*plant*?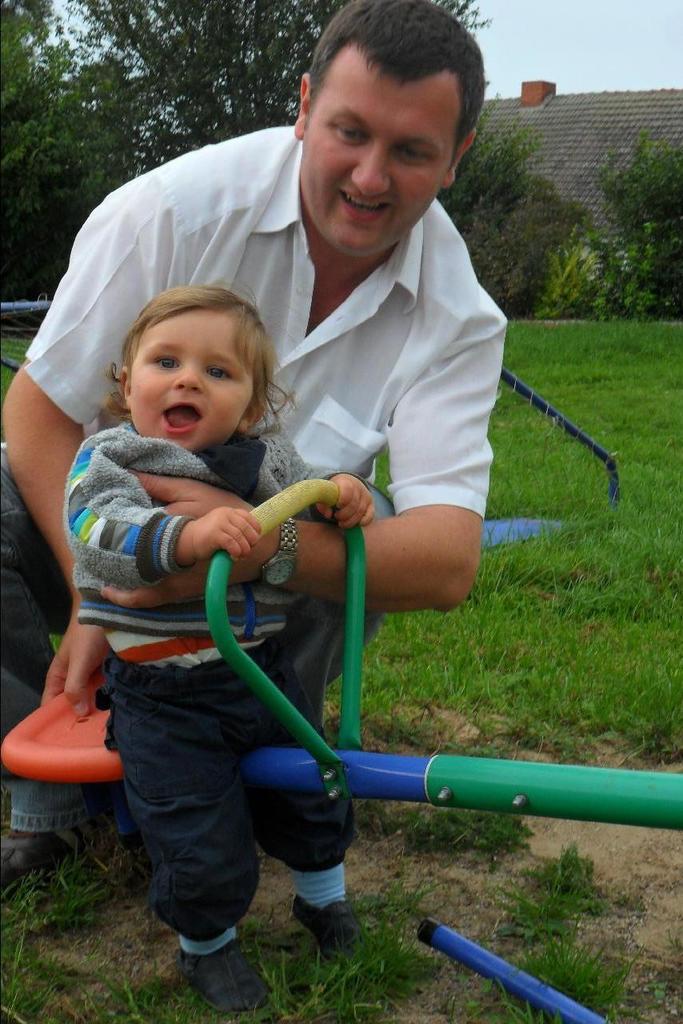
[519,246,655,323]
